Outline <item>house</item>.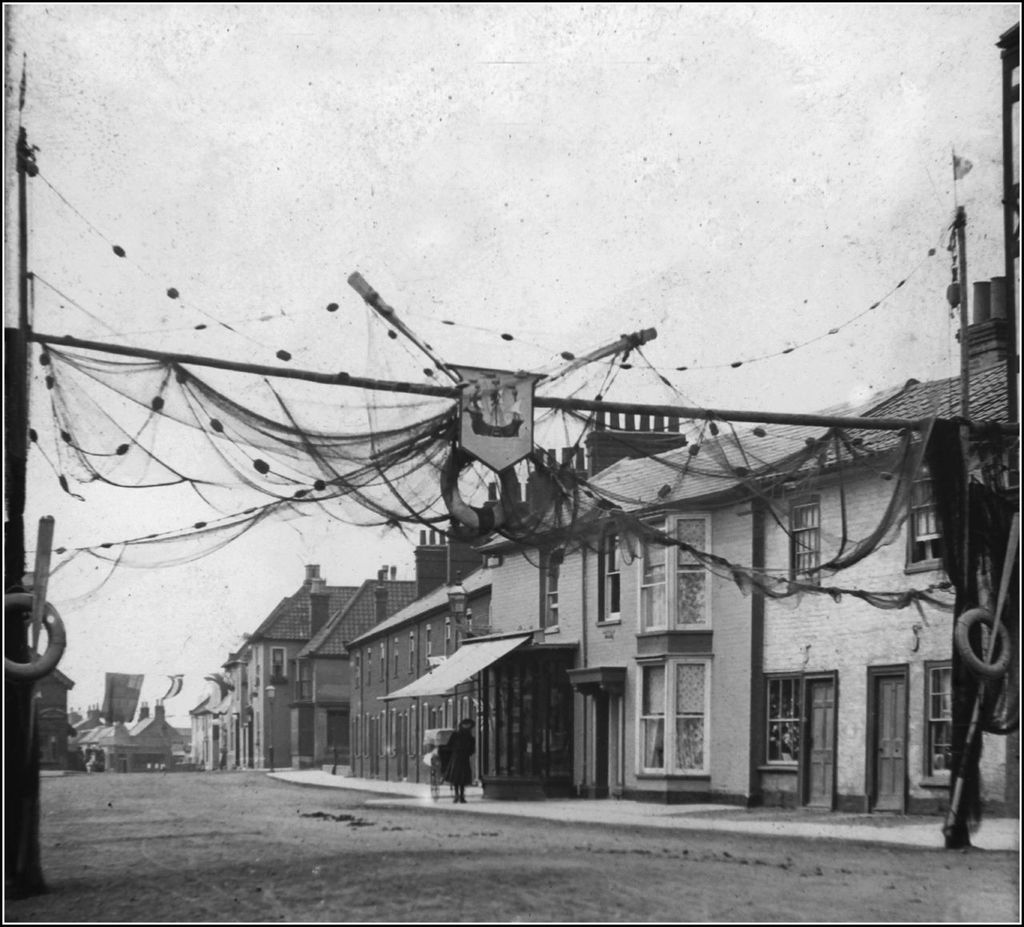
Outline: [left=179, top=573, right=414, bottom=769].
